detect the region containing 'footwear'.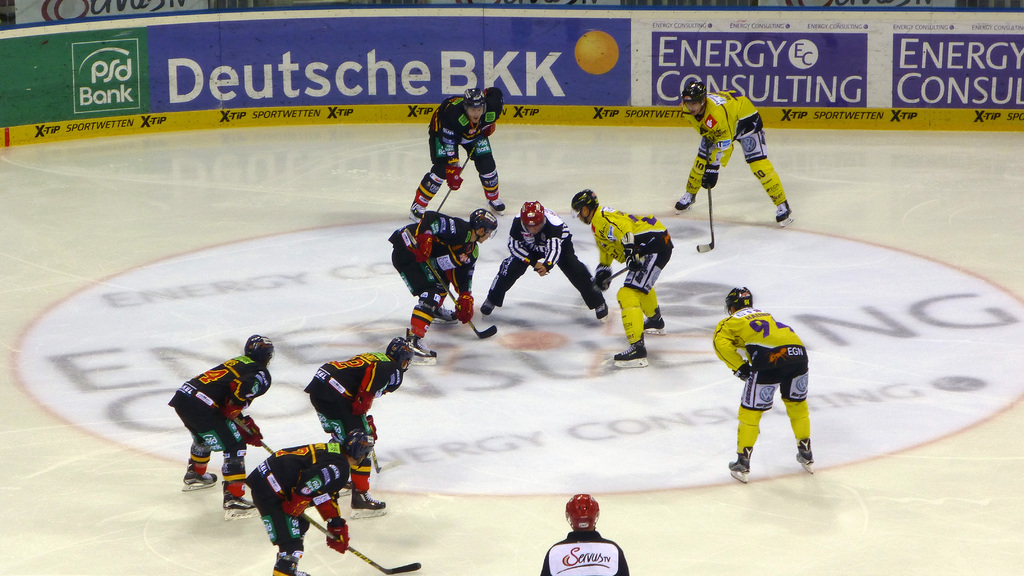
(411,201,426,220).
